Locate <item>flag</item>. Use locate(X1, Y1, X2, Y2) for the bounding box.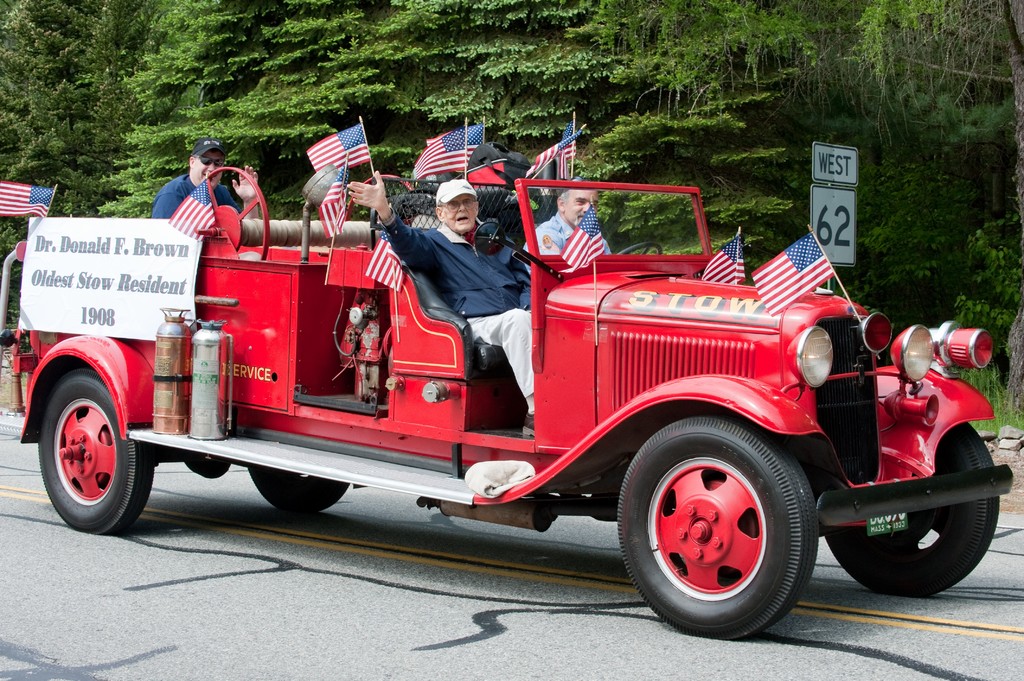
locate(561, 199, 612, 272).
